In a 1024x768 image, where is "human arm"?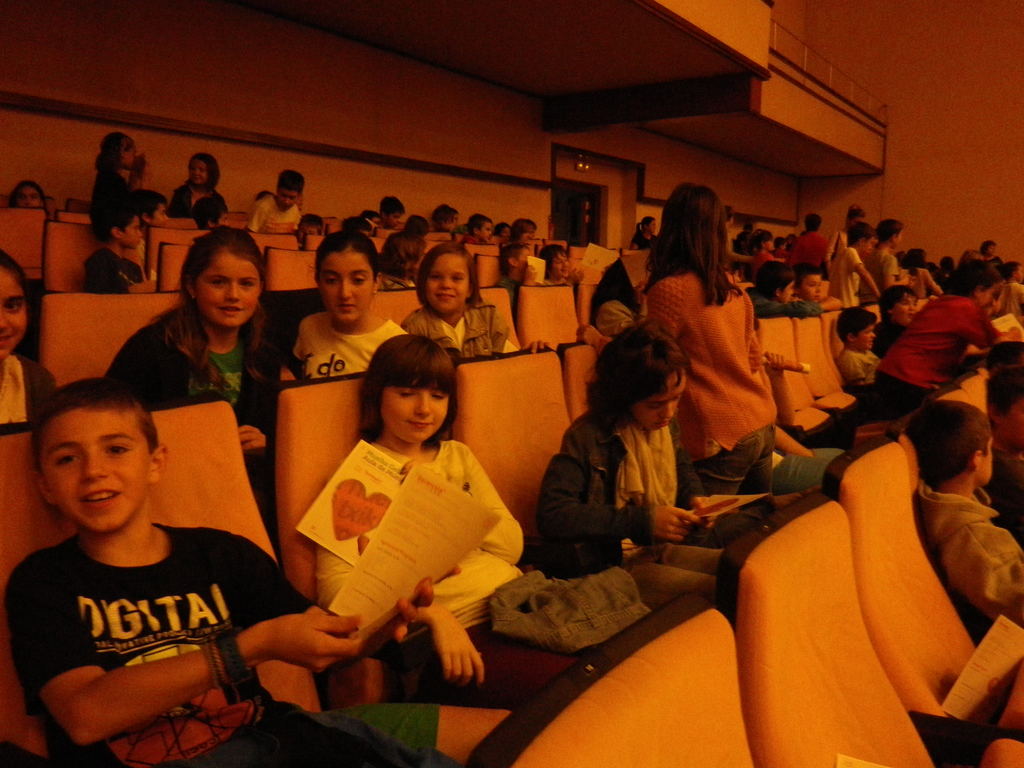
577, 273, 689, 356.
